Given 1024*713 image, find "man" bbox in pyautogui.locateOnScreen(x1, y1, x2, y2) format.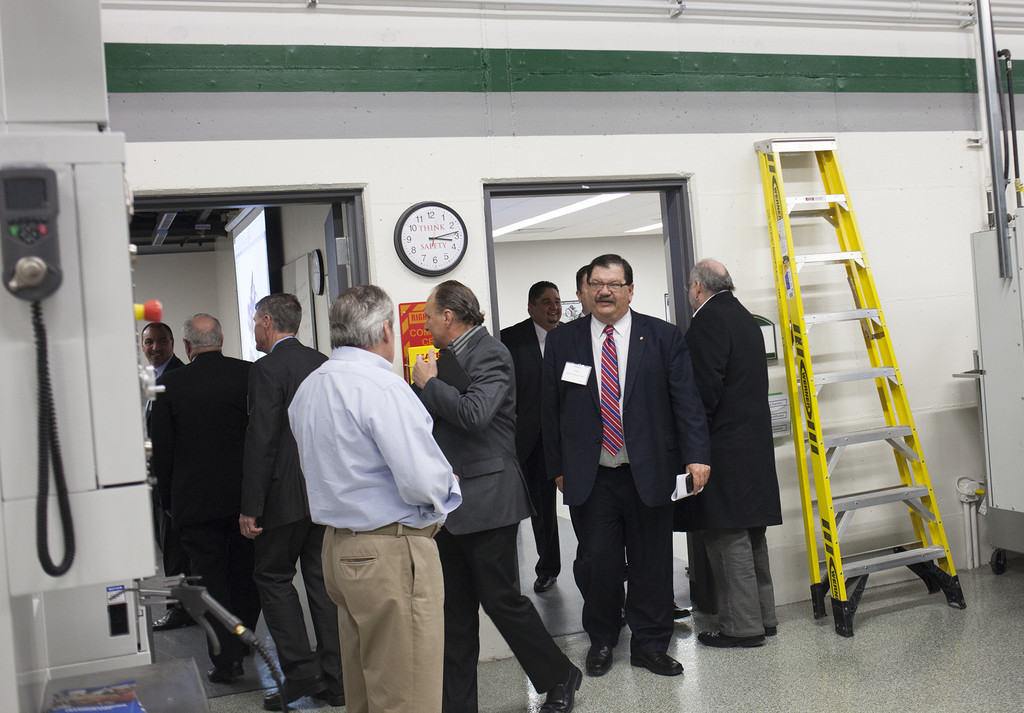
pyautogui.locateOnScreen(490, 278, 586, 597).
